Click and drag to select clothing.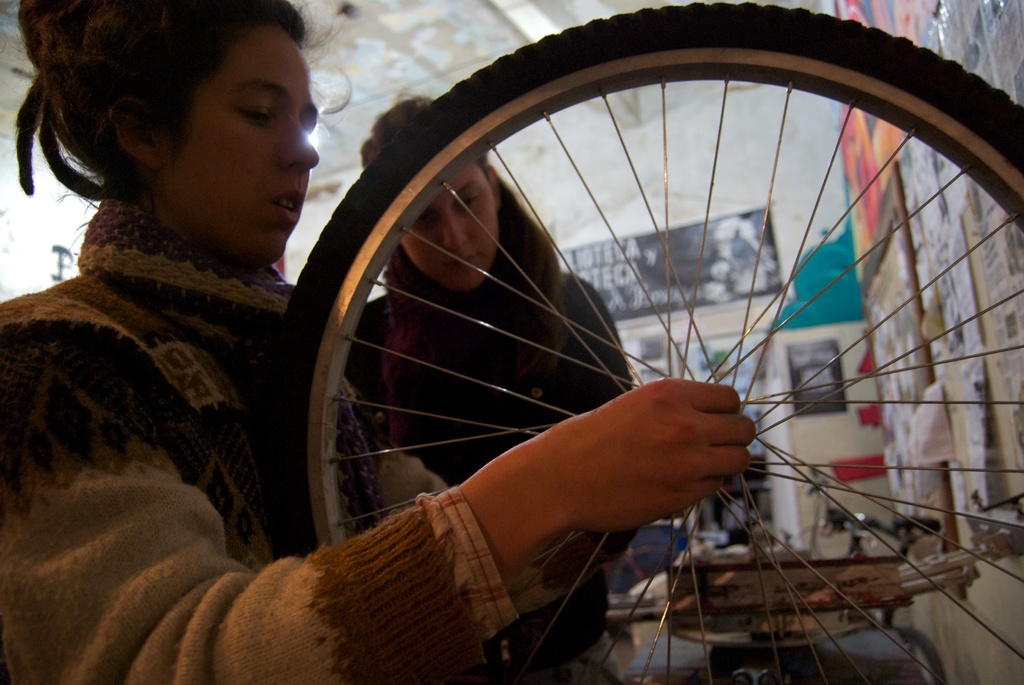
Selection: <box>2,191,520,682</box>.
